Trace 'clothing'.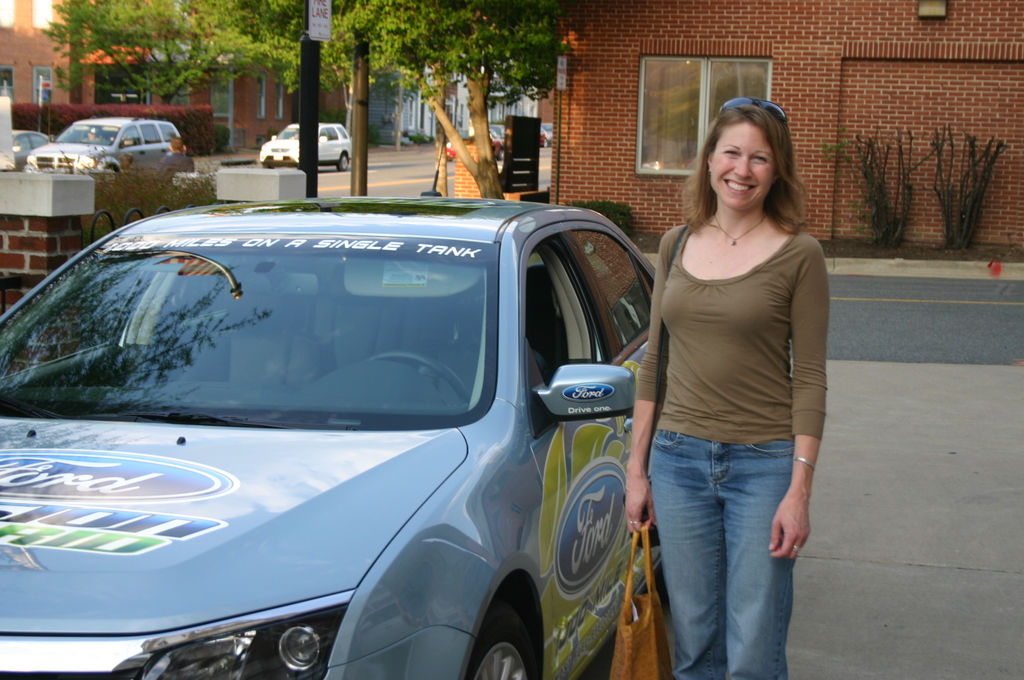
Traced to region(650, 426, 798, 679).
